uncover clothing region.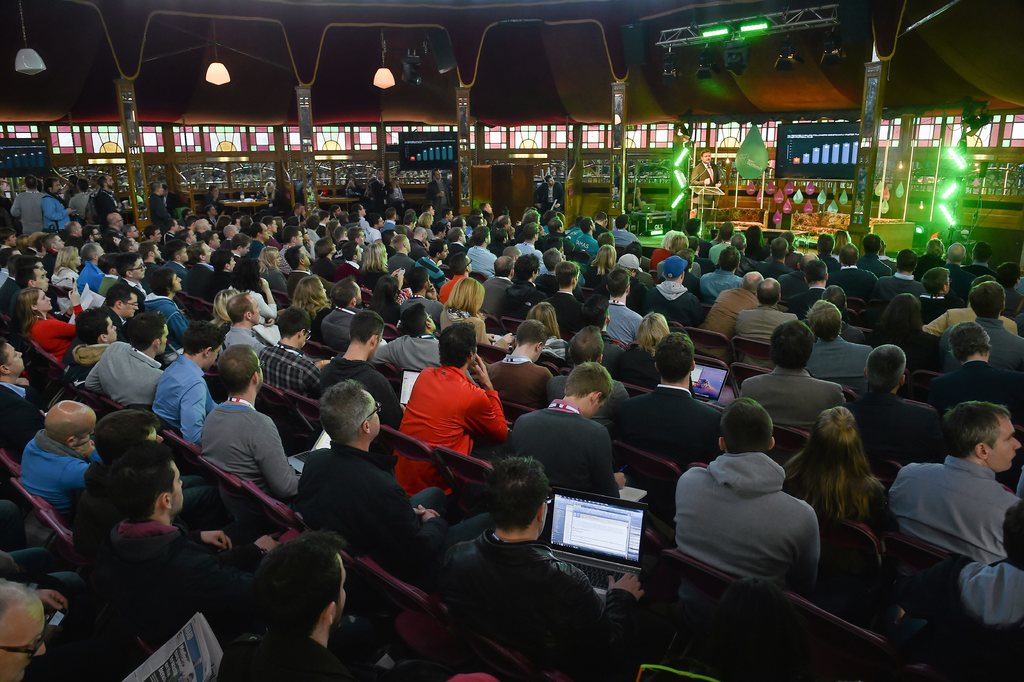
Uncovered: left=312, top=225, right=328, bottom=243.
